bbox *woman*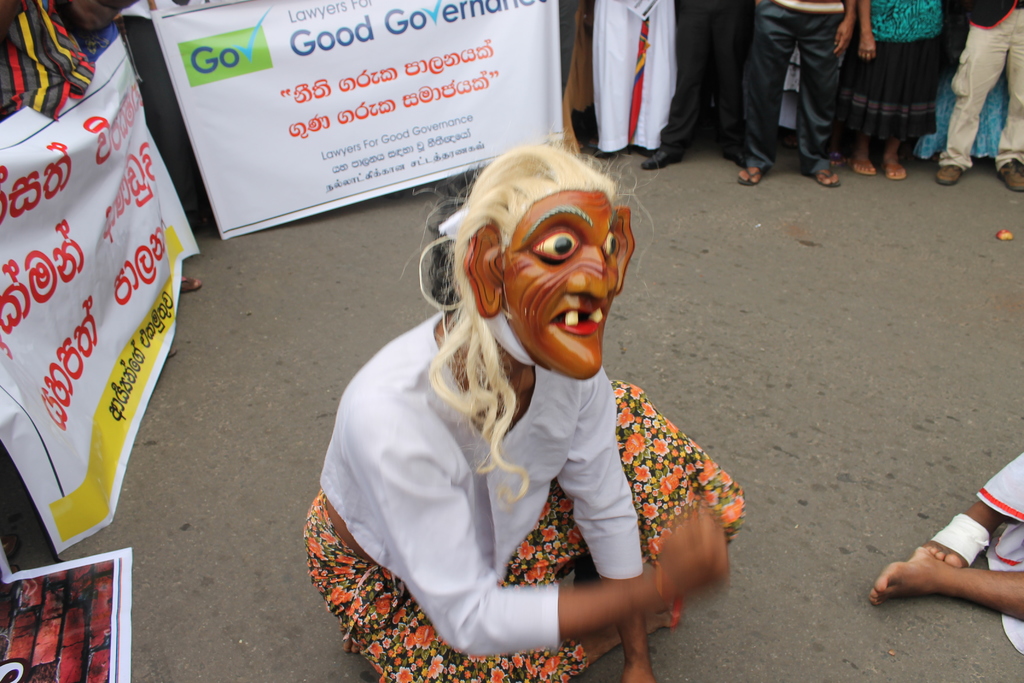
<bbox>824, 0, 943, 181</bbox>
